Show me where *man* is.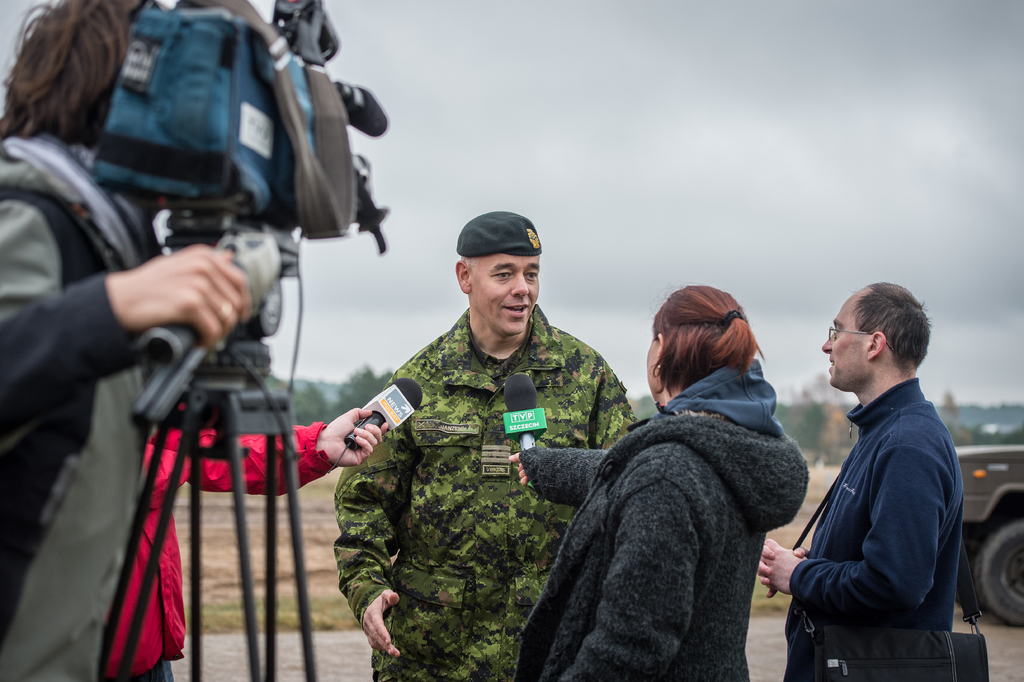
*man* is at [329,206,644,681].
